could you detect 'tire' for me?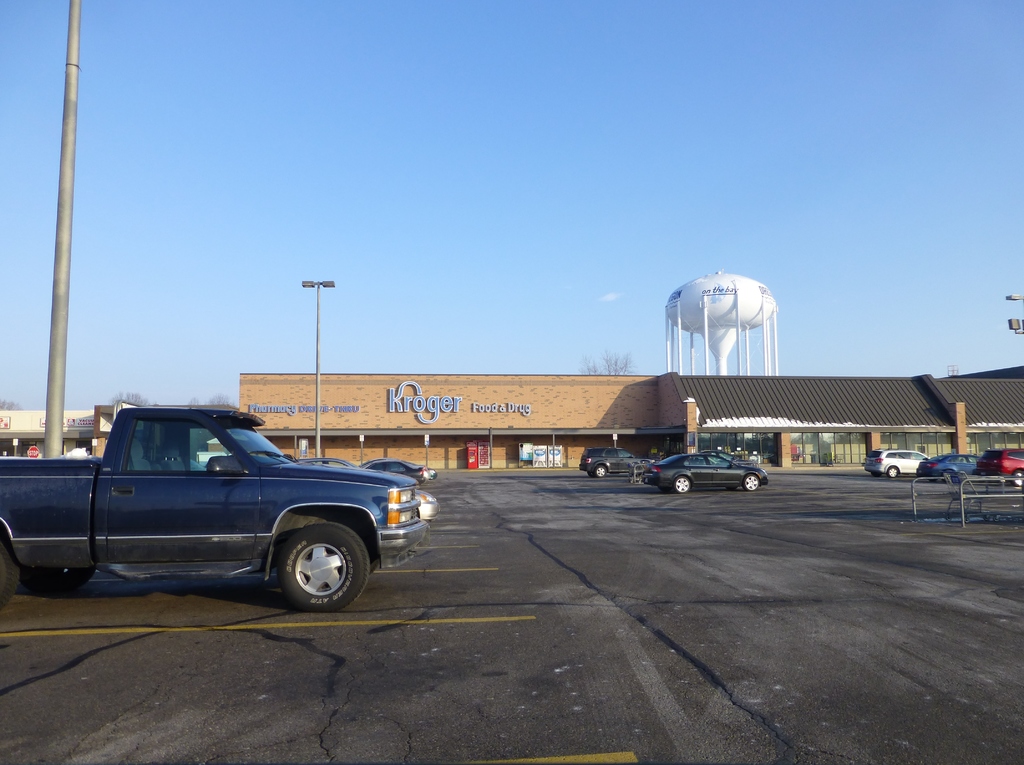
Detection result: box(0, 535, 21, 613).
